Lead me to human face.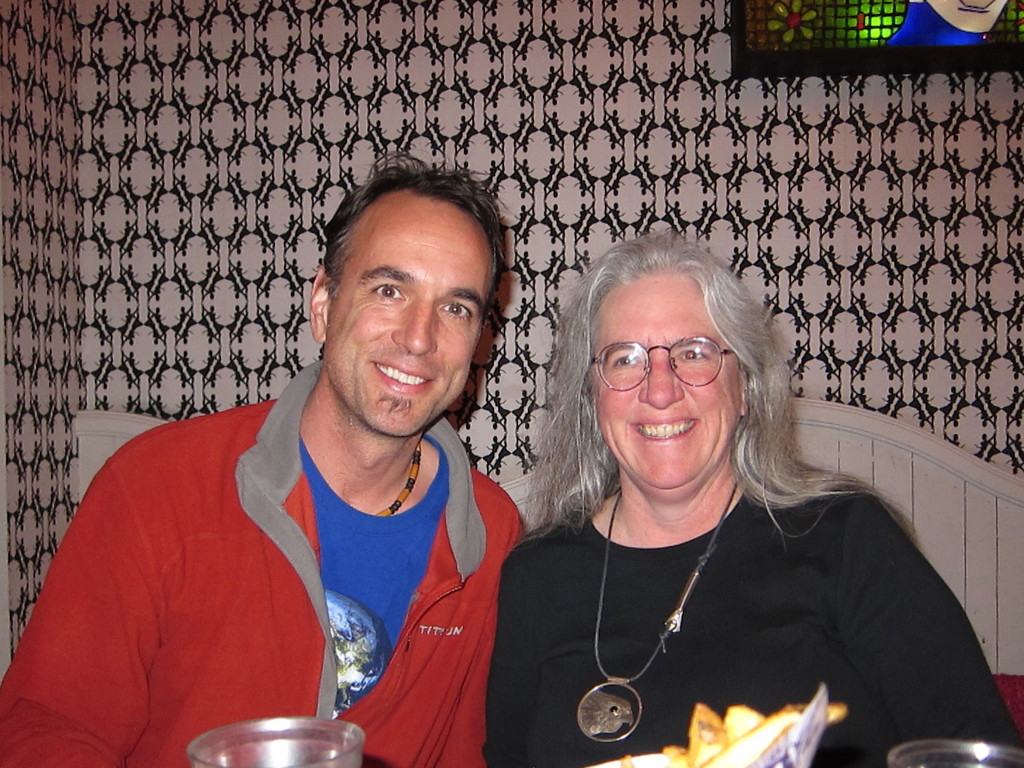
Lead to detection(327, 197, 496, 439).
